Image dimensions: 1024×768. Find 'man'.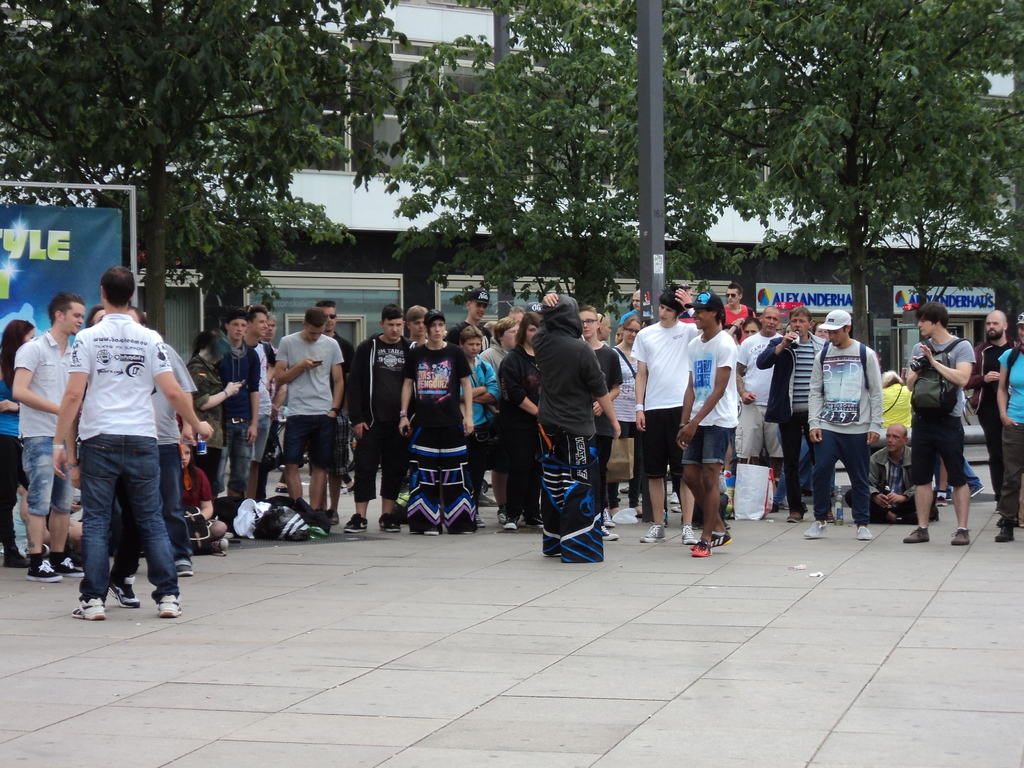
748,301,842,516.
